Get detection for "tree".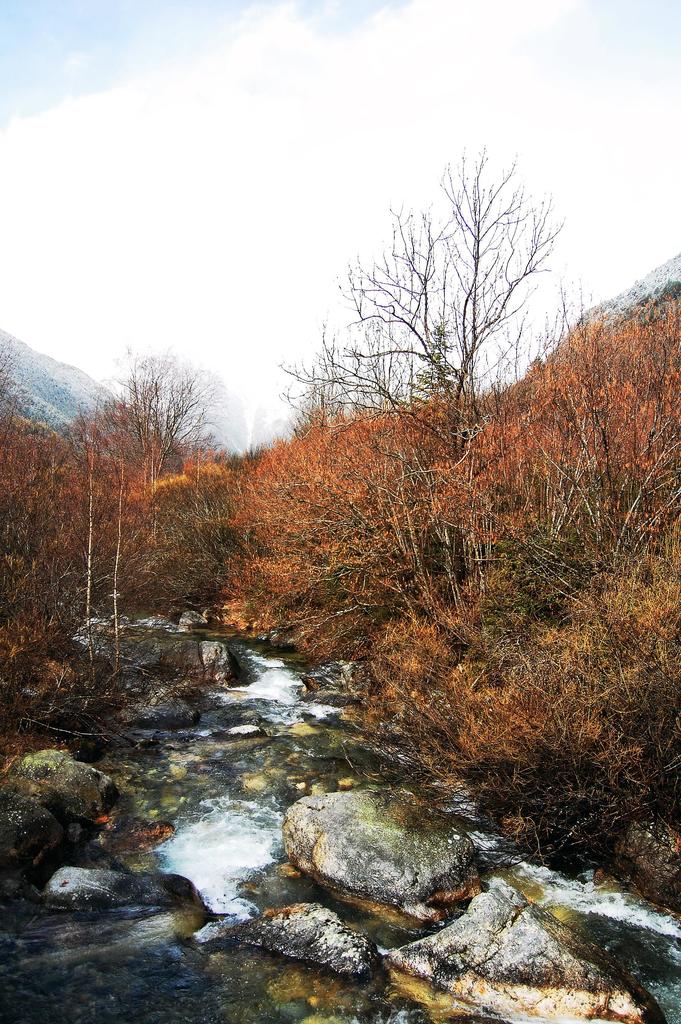
Detection: [309, 132, 595, 479].
